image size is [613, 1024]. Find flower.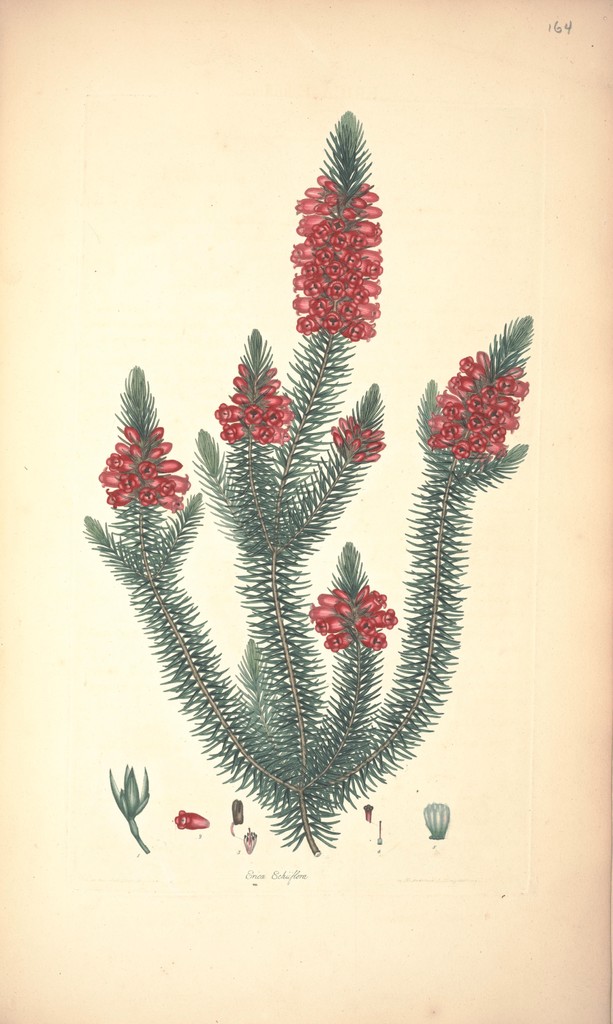
region(211, 365, 302, 454).
